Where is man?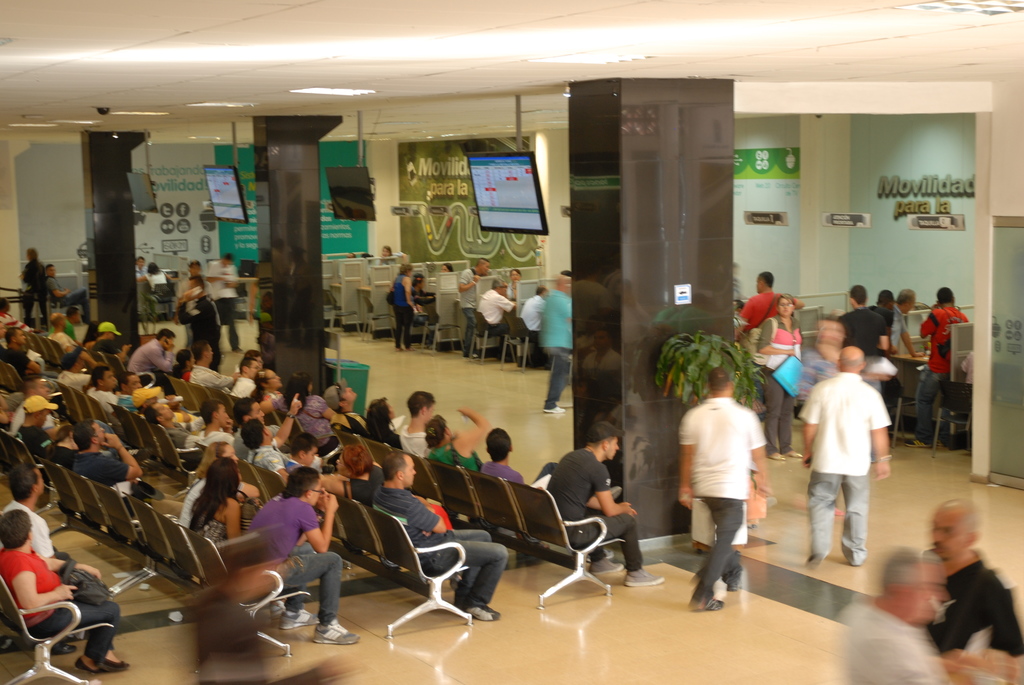
locate(683, 356, 767, 611).
